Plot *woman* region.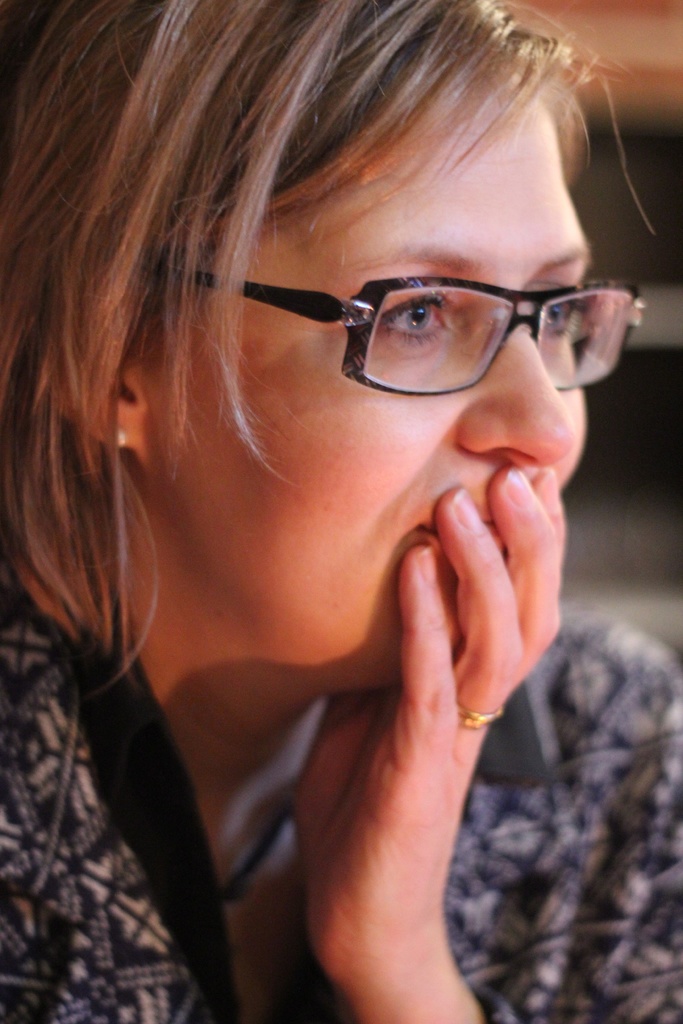
Plotted at l=0, t=0, r=682, b=1023.
